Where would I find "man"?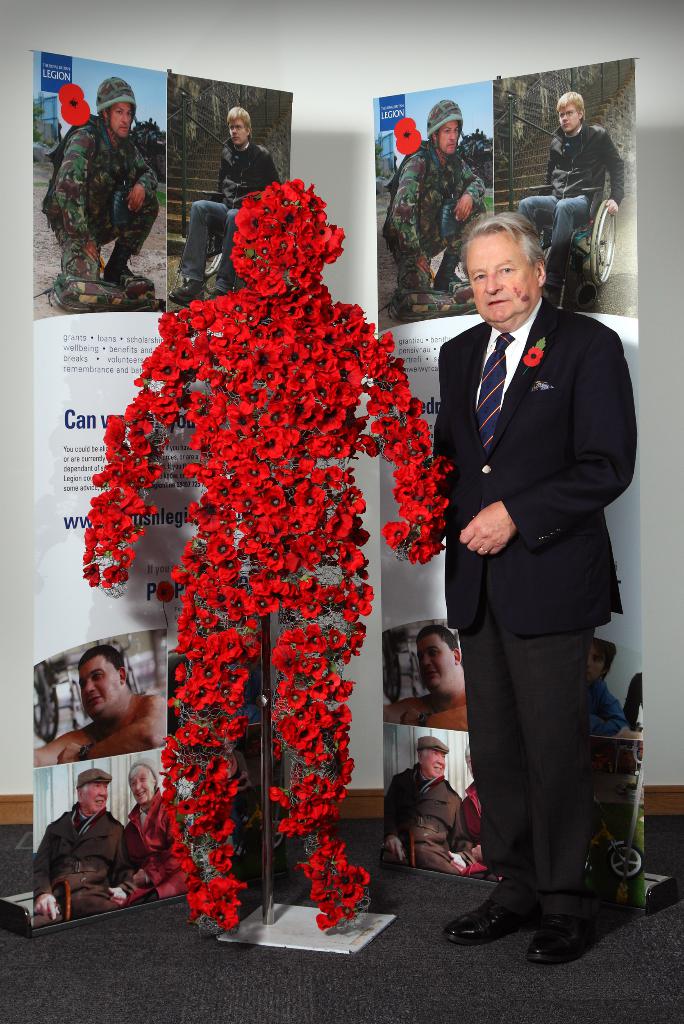
At 425,180,634,943.
